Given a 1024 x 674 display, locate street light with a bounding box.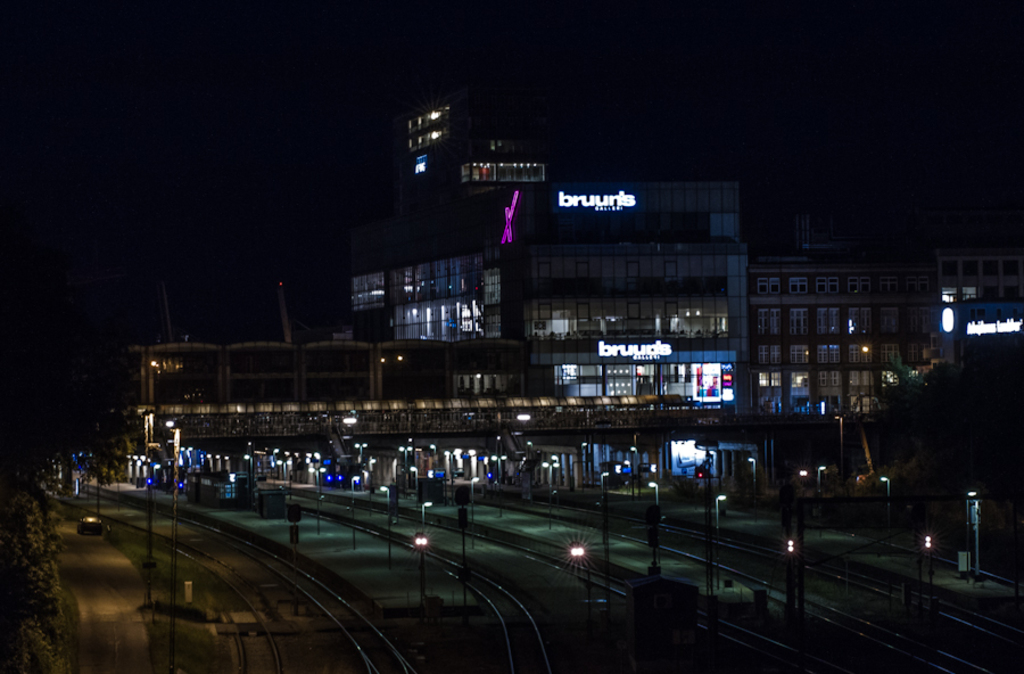
Located: 818,465,824,521.
